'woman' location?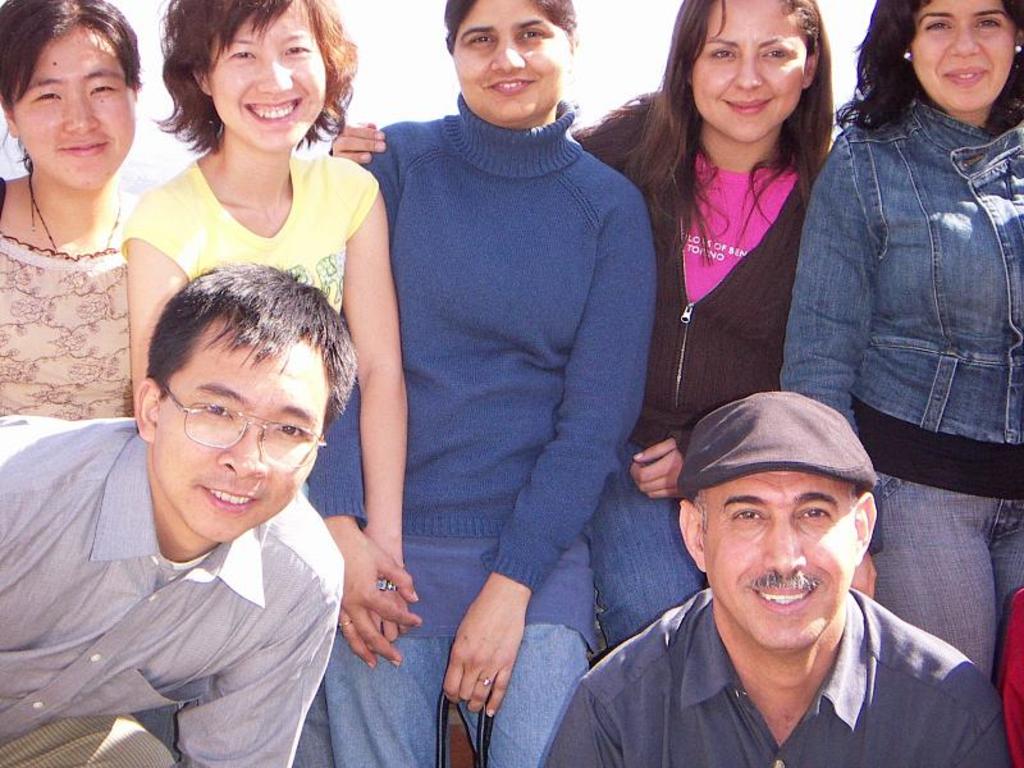
296,0,663,767
